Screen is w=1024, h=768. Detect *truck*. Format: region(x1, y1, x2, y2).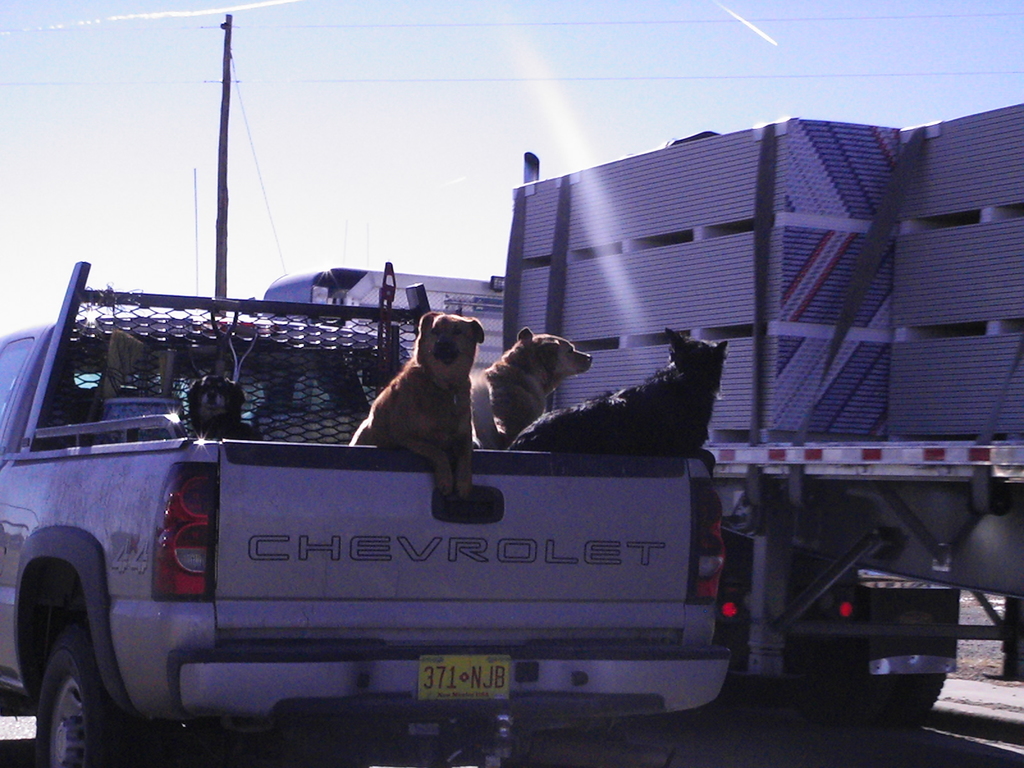
region(0, 242, 820, 744).
